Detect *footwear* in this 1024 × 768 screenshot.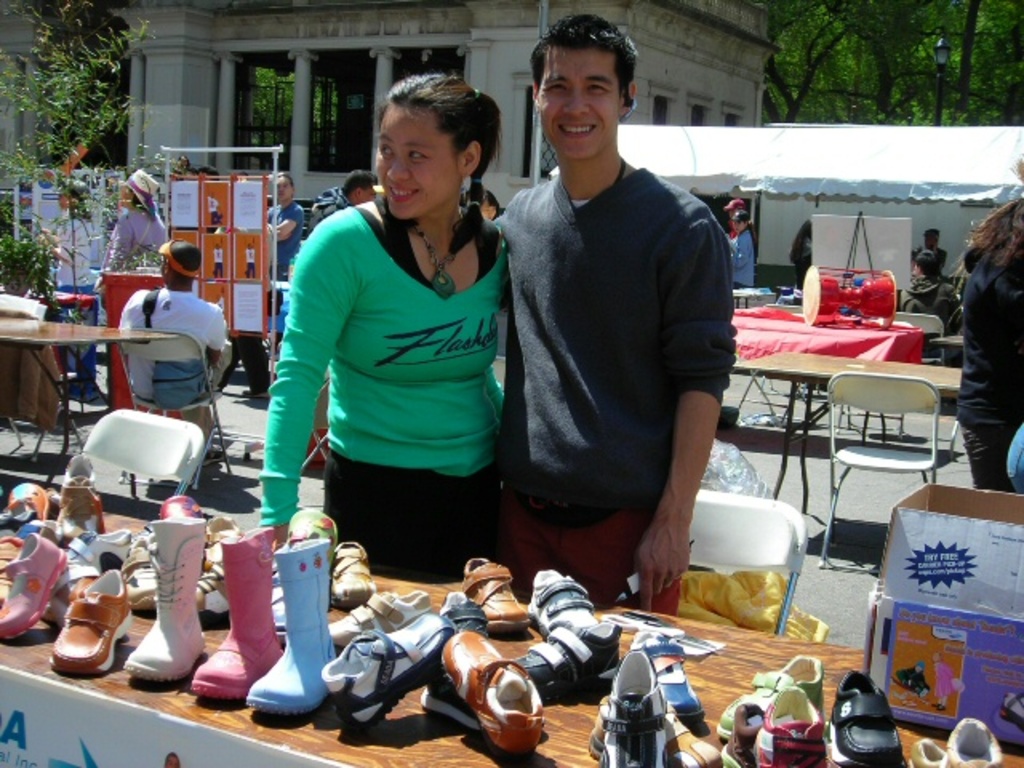
Detection: BBox(459, 550, 531, 635).
